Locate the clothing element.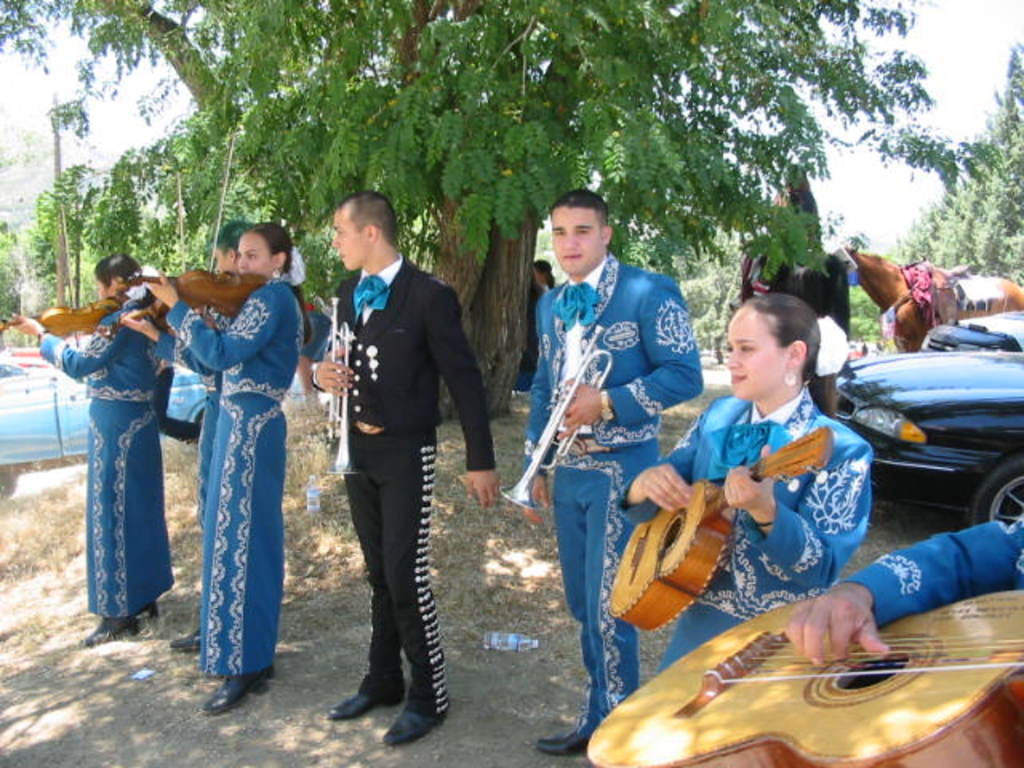
Element bbox: box=[523, 248, 706, 723].
